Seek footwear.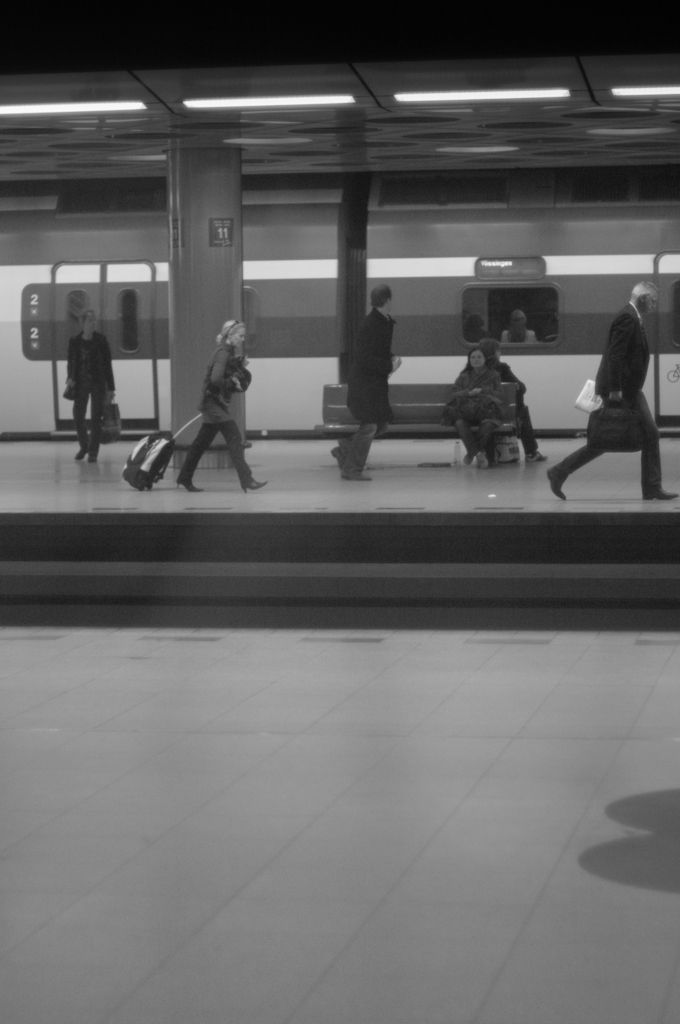
[x1=486, y1=447, x2=497, y2=469].
